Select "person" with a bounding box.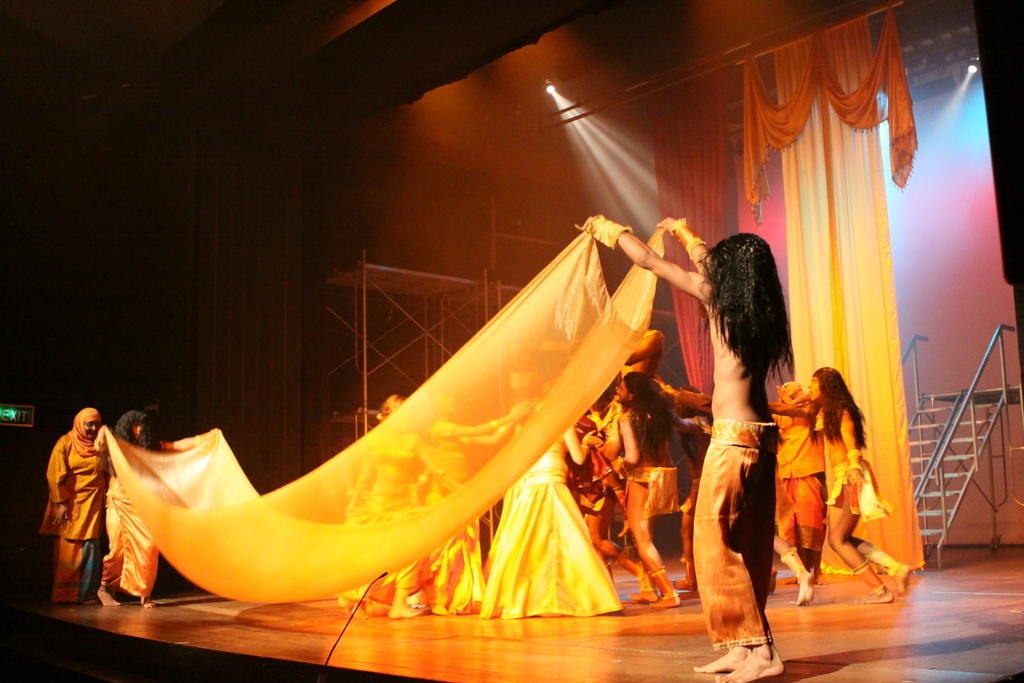
(left=92, top=415, right=220, bottom=613).
